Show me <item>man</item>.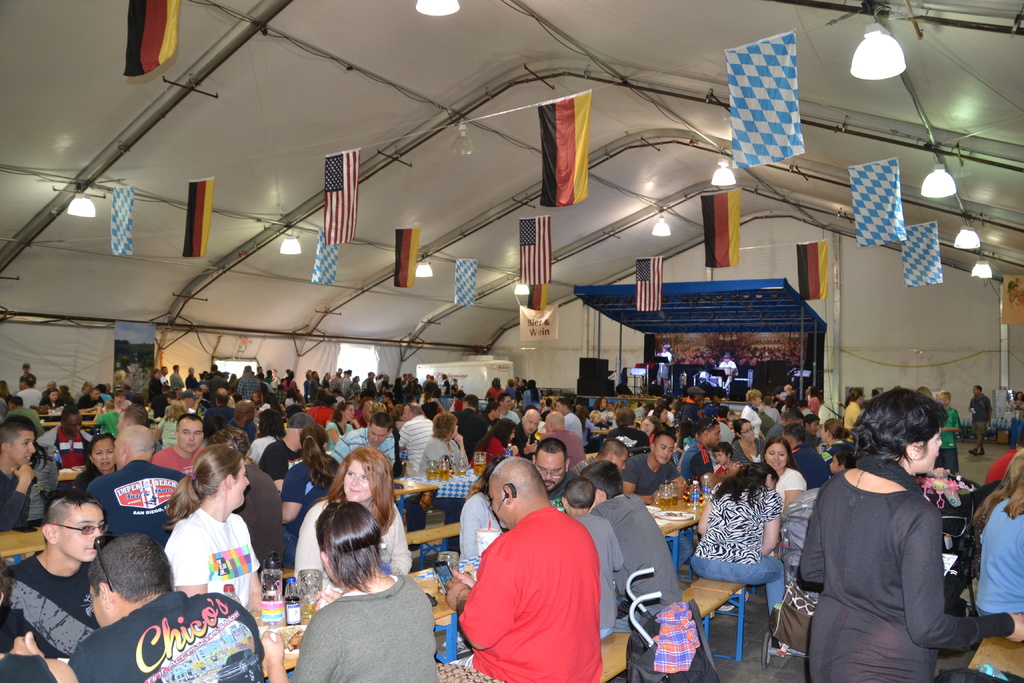
<item>man</item> is here: 0:416:36:539.
